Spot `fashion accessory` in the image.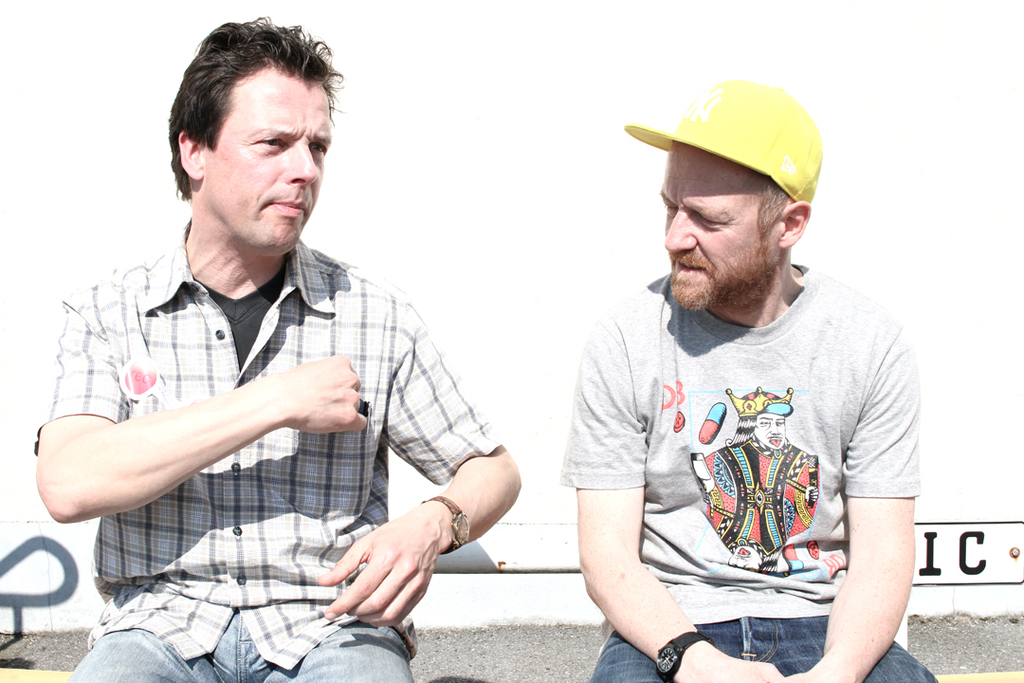
`fashion accessory` found at <region>723, 386, 792, 415</region>.
